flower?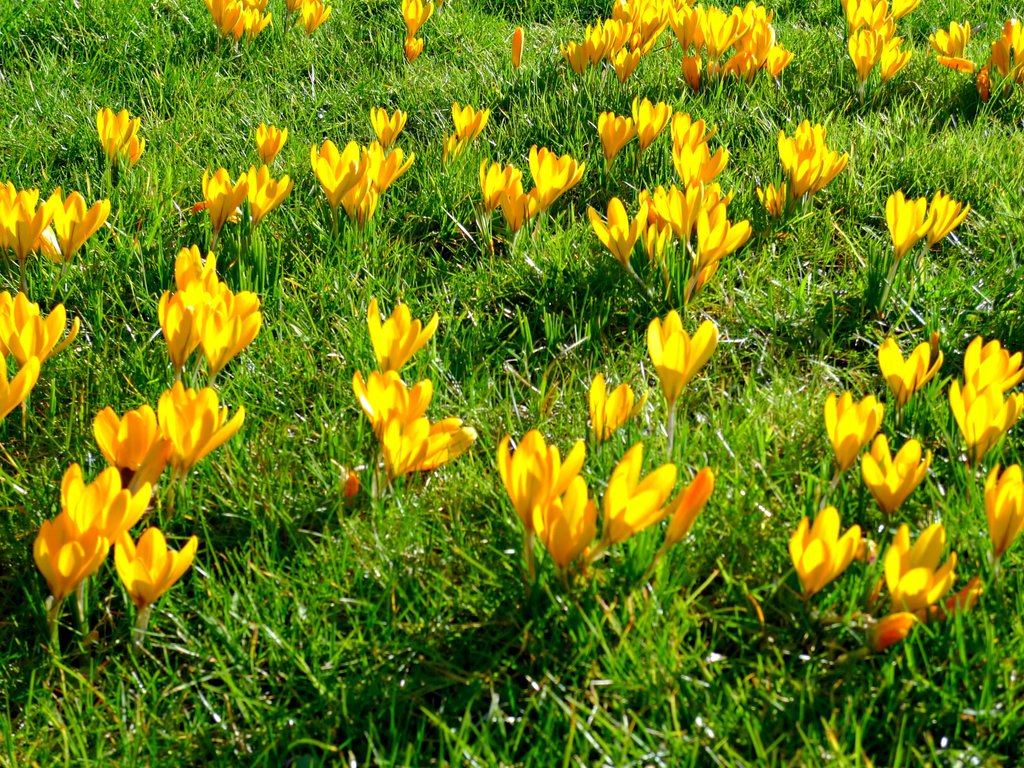
<region>0, 175, 23, 252</region>
